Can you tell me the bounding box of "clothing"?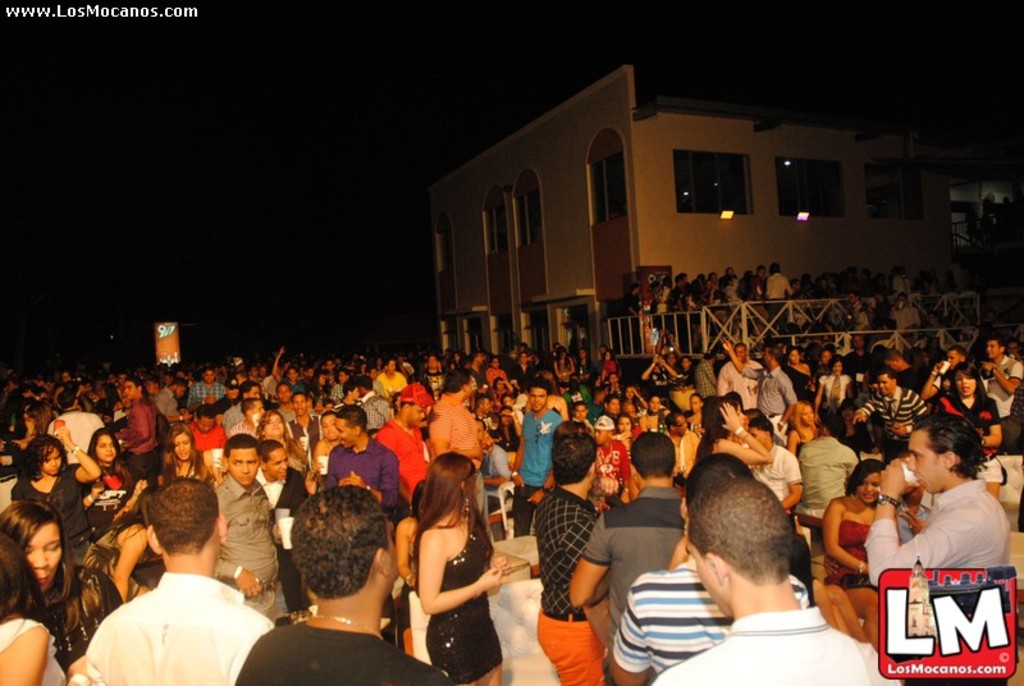
888/303/923/339.
